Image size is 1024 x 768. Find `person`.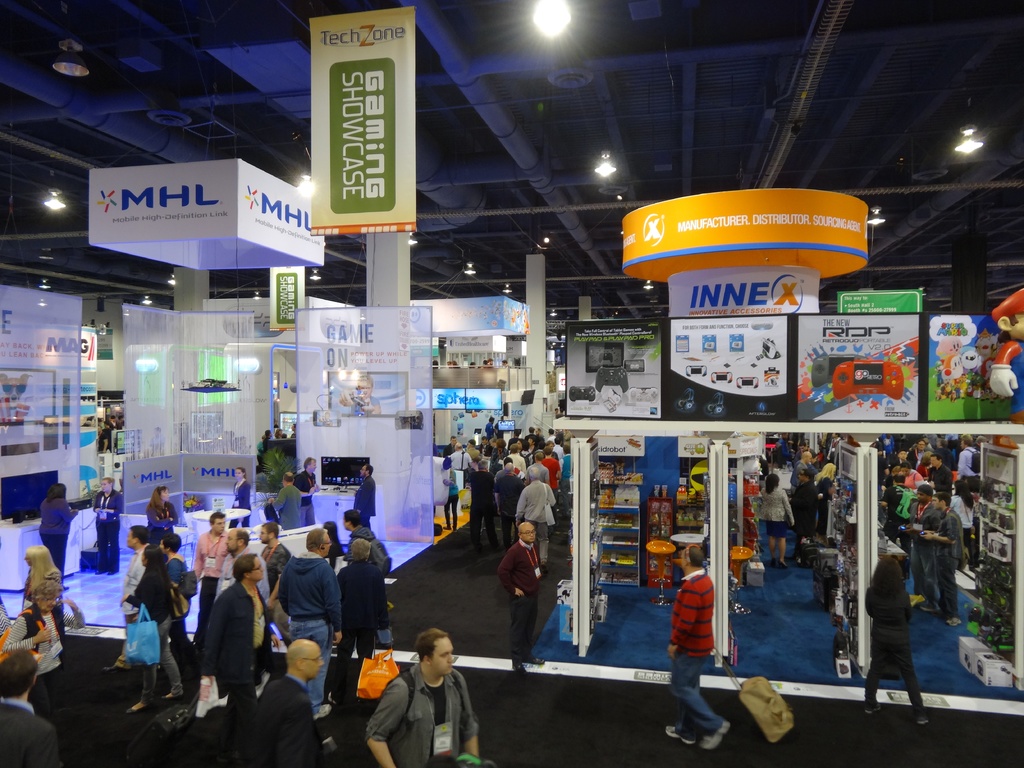
x1=112 y1=412 x2=122 y2=430.
